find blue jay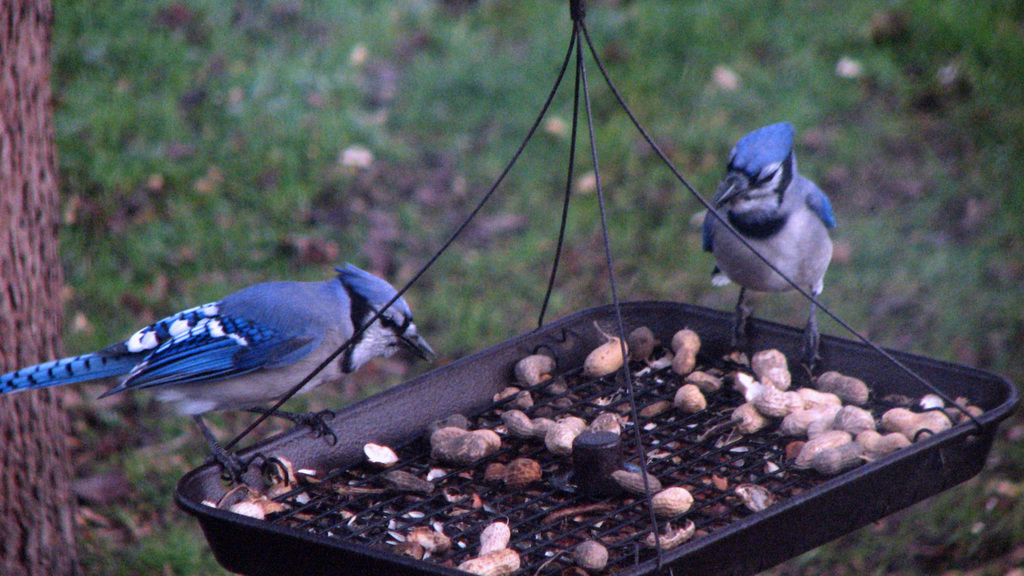
region(0, 261, 436, 491)
